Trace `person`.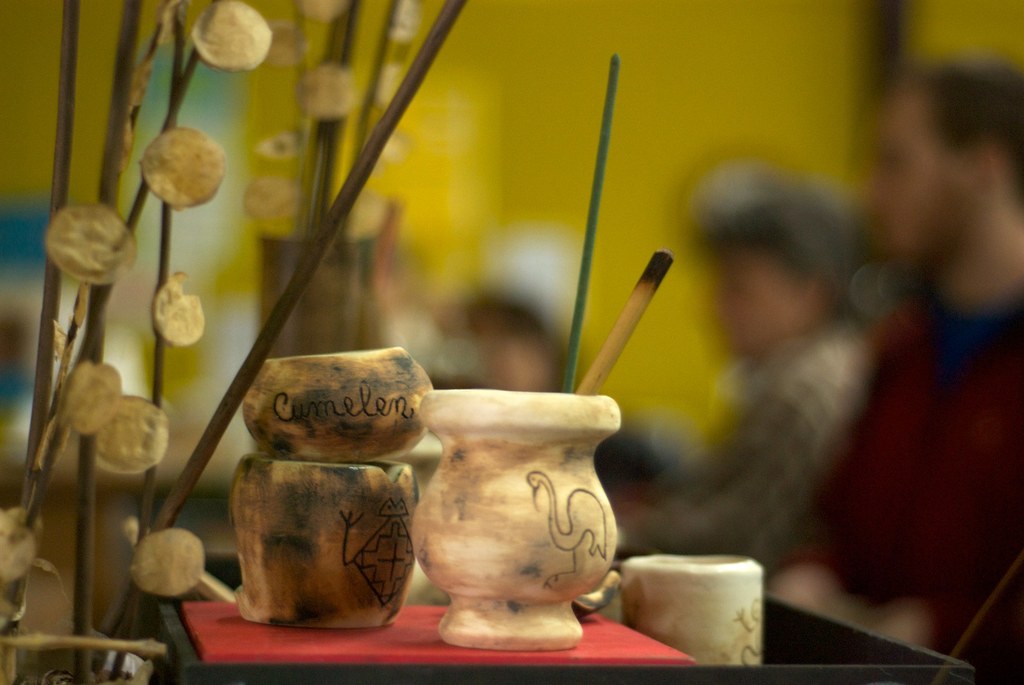
Traced to <region>582, 130, 903, 594</region>.
